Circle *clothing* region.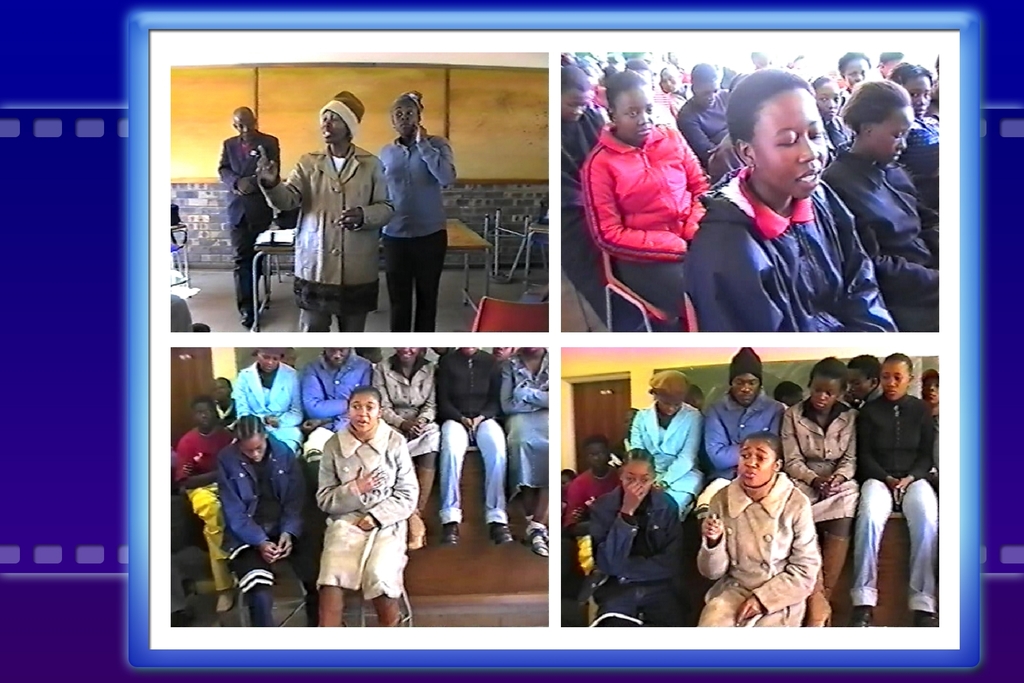
Region: locate(372, 126, 456, 338).
